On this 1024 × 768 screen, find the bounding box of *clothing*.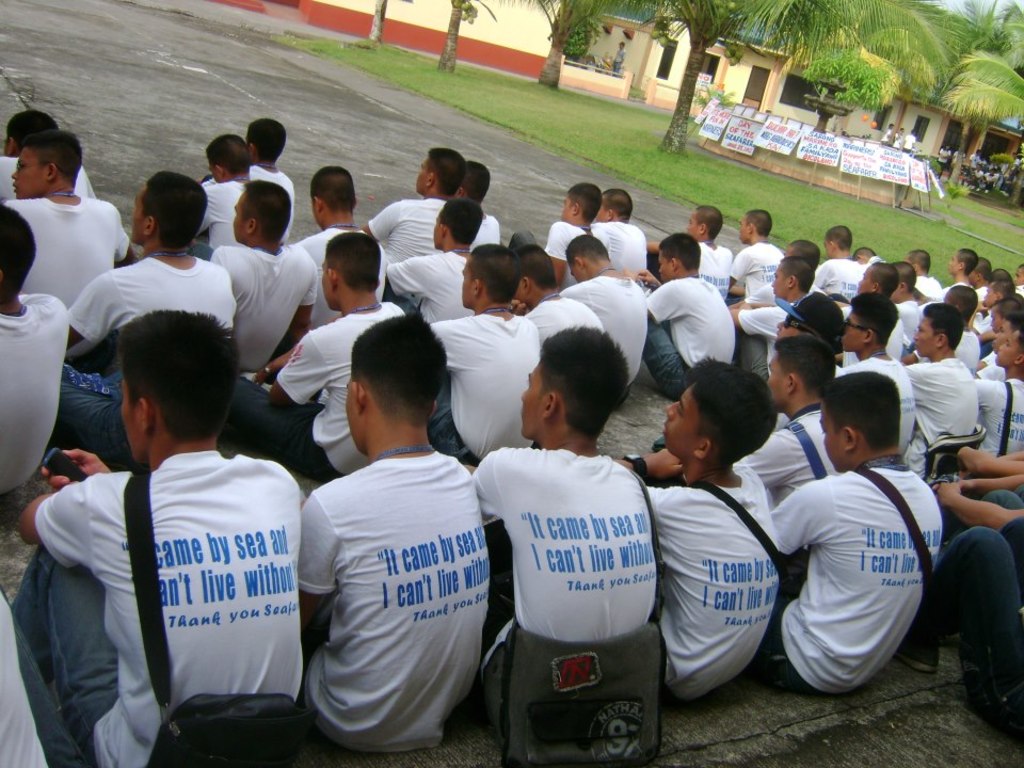
Bounding box: 294/222/390/332.
